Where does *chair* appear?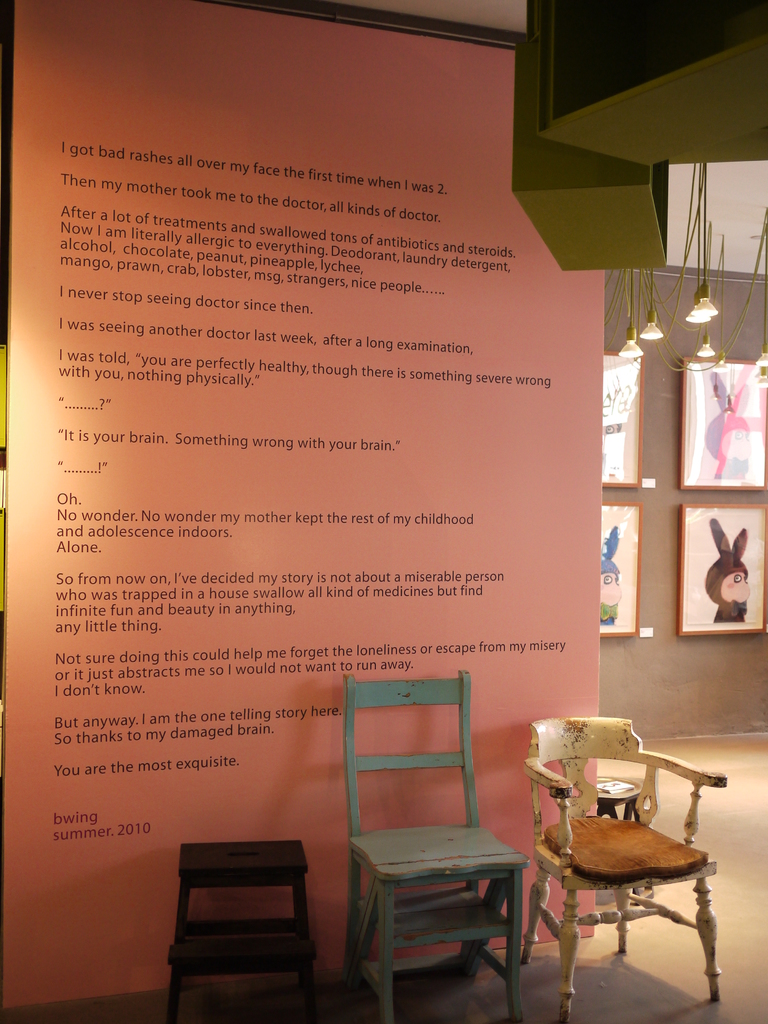
Appears at region(538, 712, 739, 1001).
